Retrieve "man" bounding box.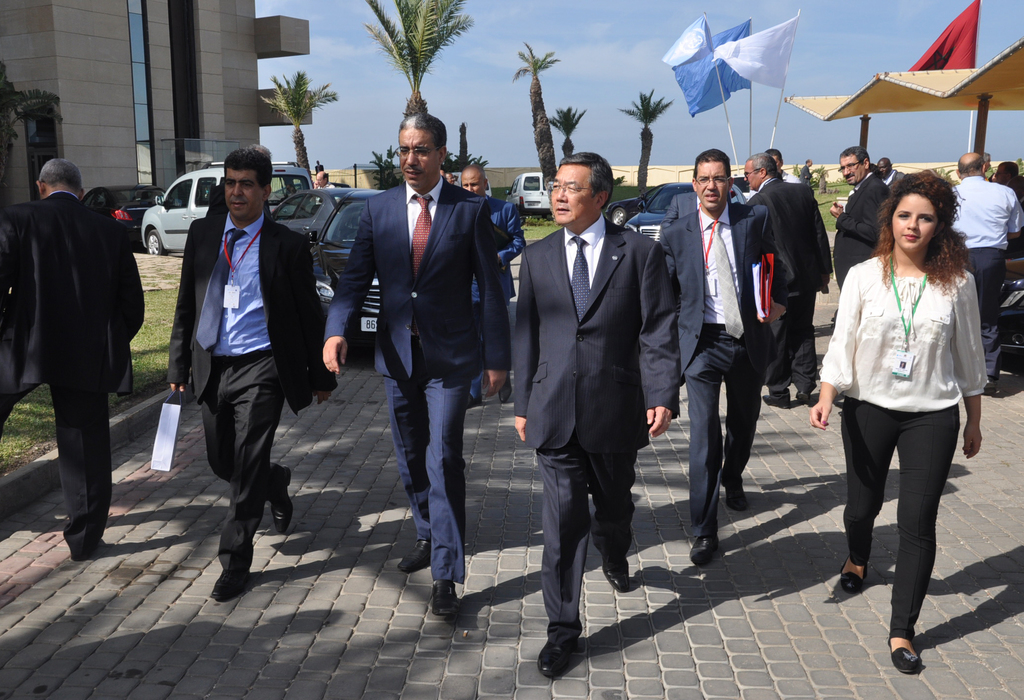
Bounding box: [877,159,904,191].
